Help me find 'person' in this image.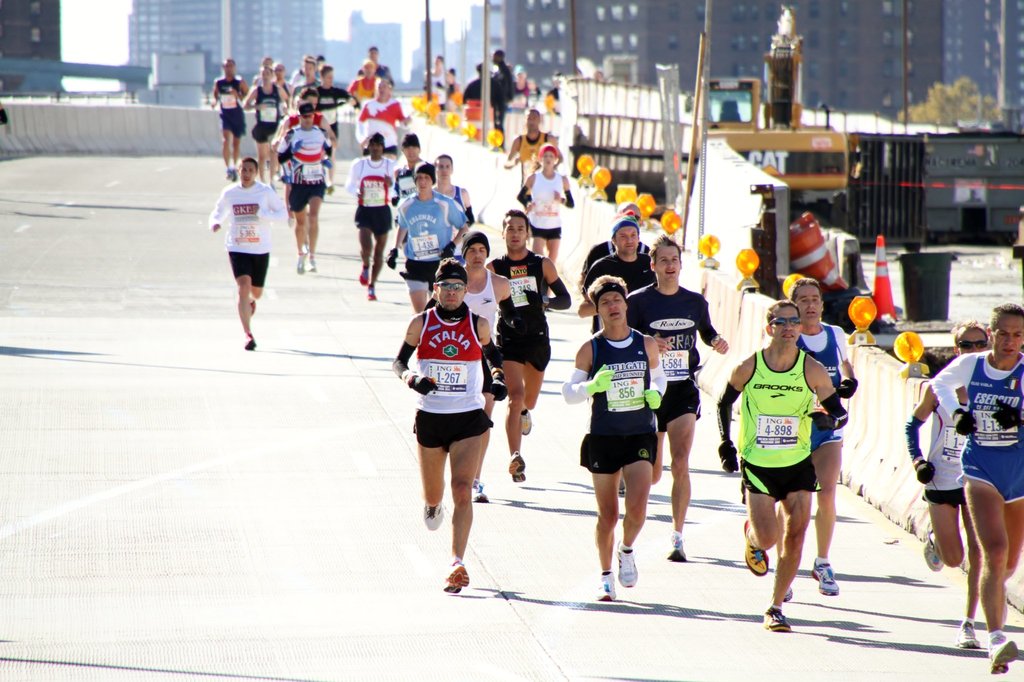
Found it: bbox=[425, 231, 515, 503].
